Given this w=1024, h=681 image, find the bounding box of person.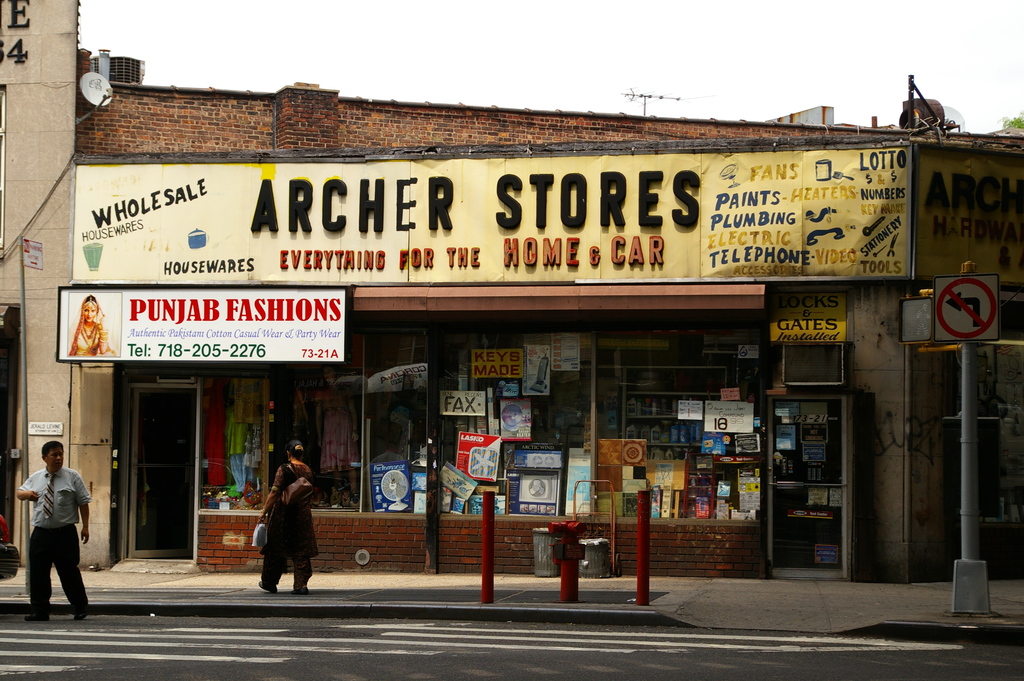
(left=502, top=402, right=524, bottom=432).
